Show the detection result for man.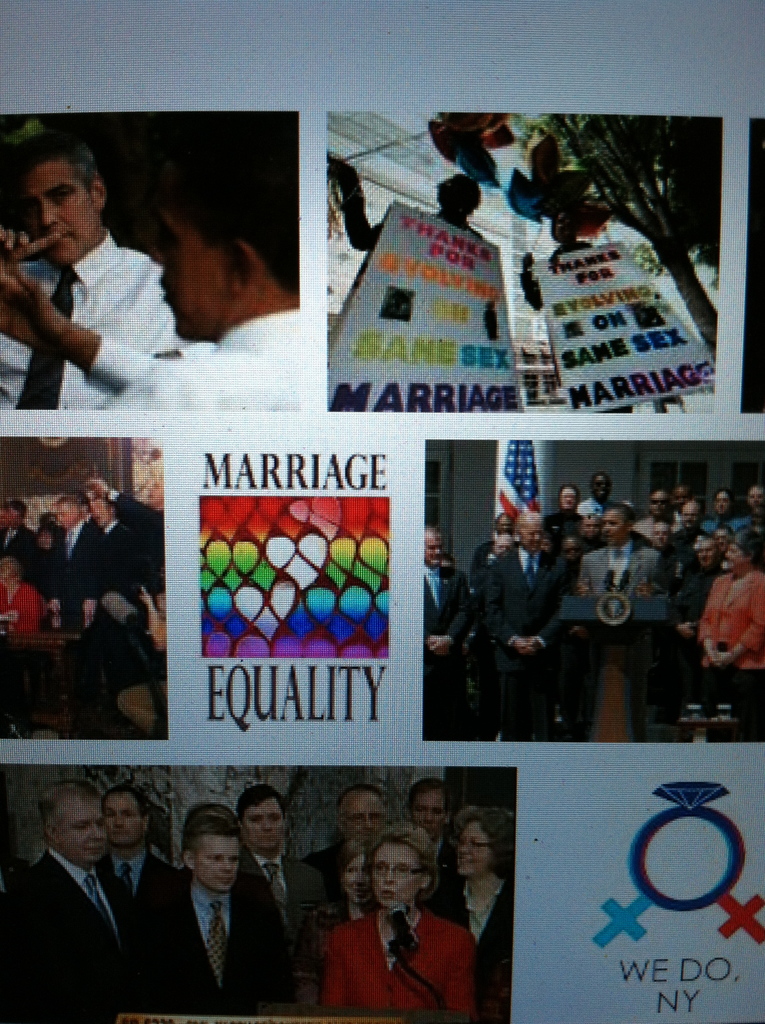
BBox(0, 766, 141, 1023).
